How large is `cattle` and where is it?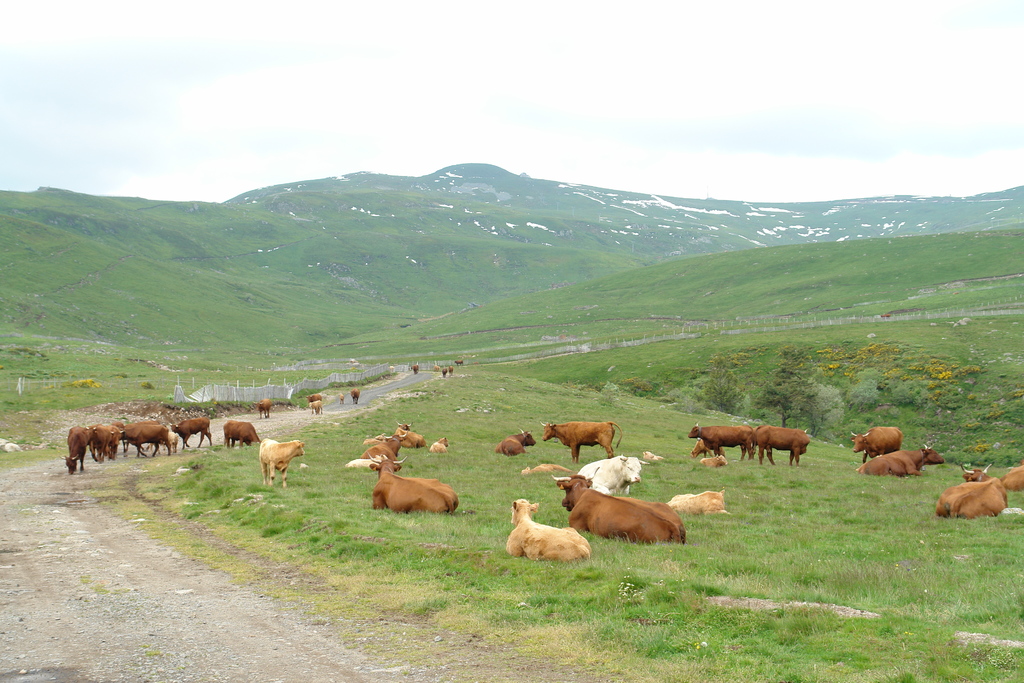
Bounding box: left=580, top=452, right=650, bottom=497.
